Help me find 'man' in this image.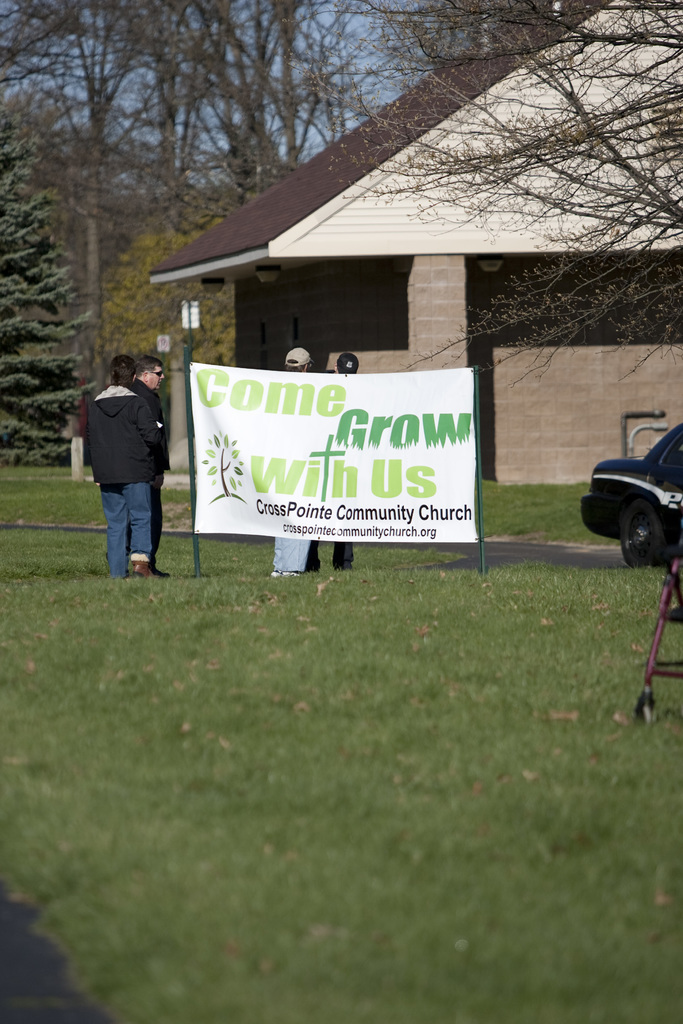
Found it: bbox=[81, 378, 161, 577].
